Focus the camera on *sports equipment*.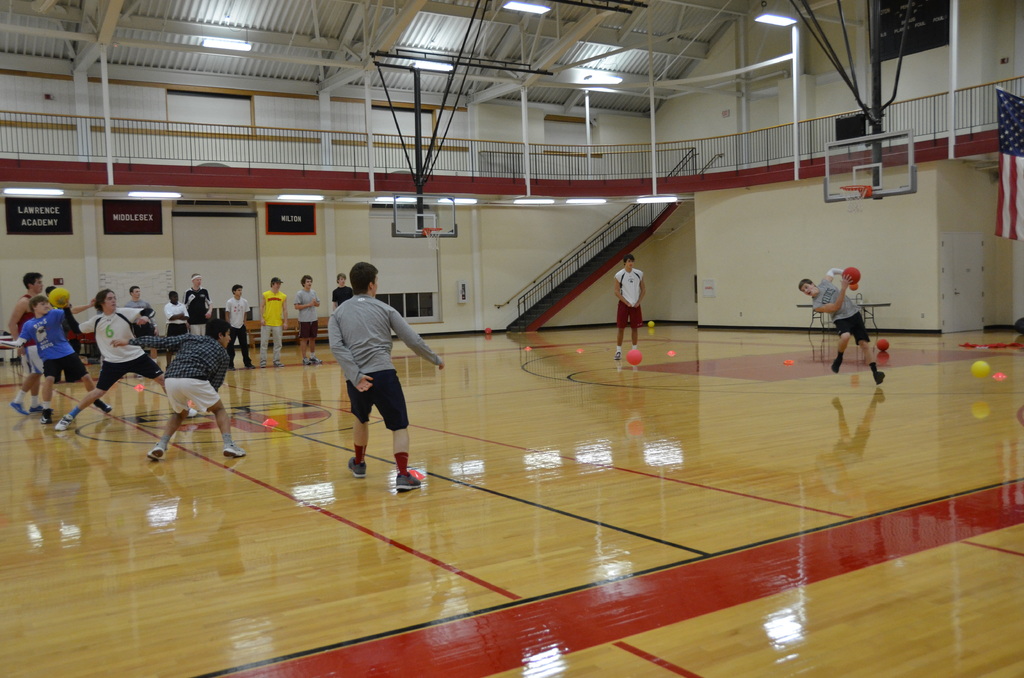
Focus region: 877/337/888/353.
